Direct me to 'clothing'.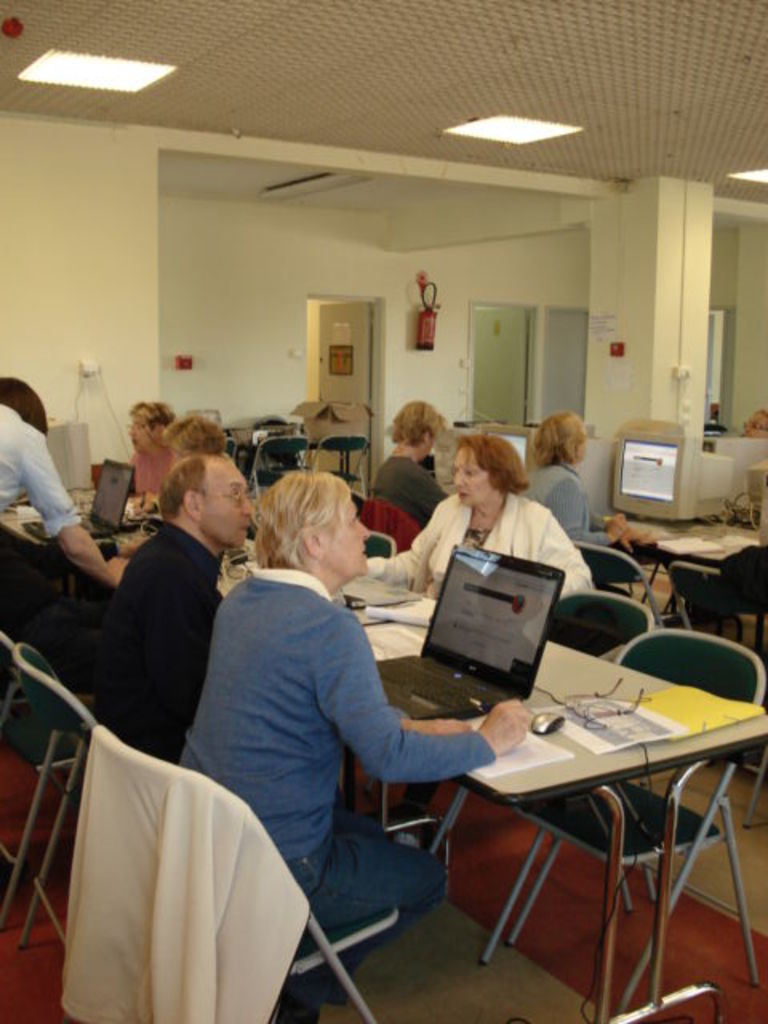
Direction: [x1=0, y1=406, x2=85, y2=530].
